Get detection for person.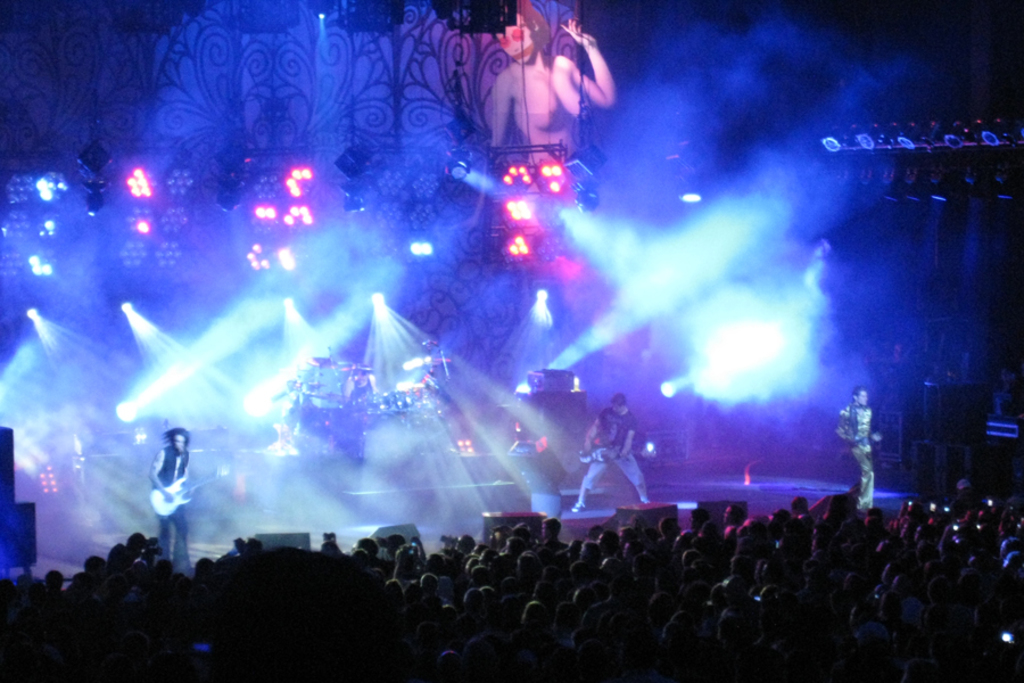
Detection: 717/603/752/655.
